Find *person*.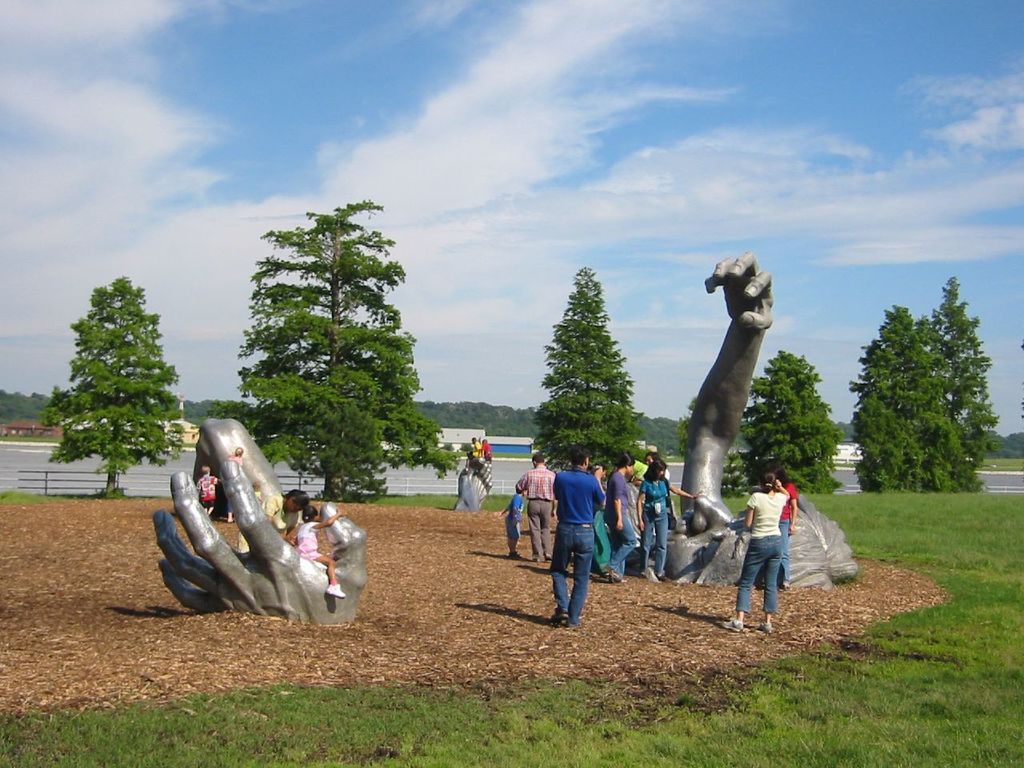
detection(638, 454, 702, 584).
